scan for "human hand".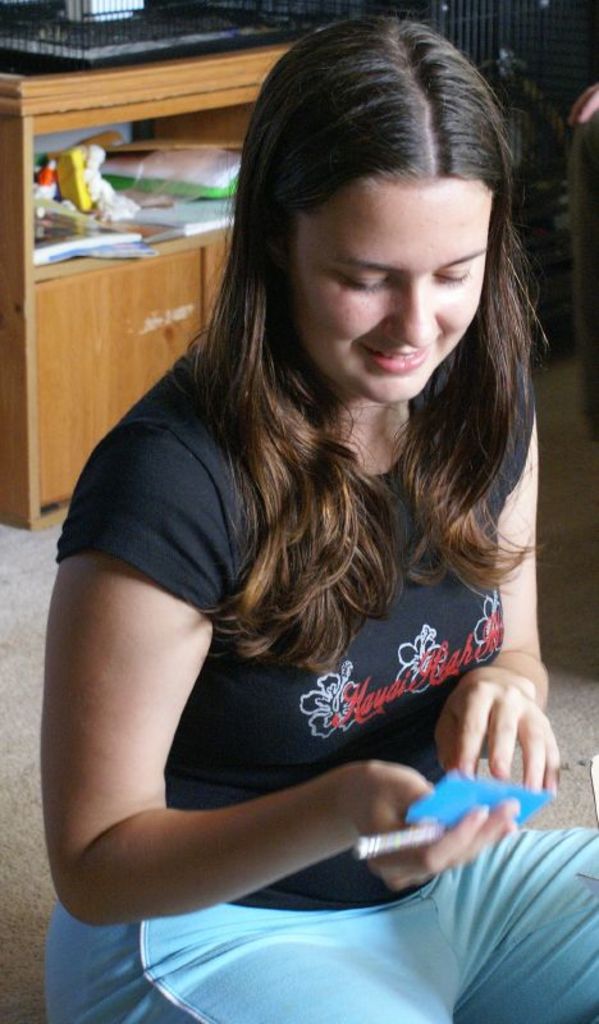
Scan result: 330,759,521,895.
